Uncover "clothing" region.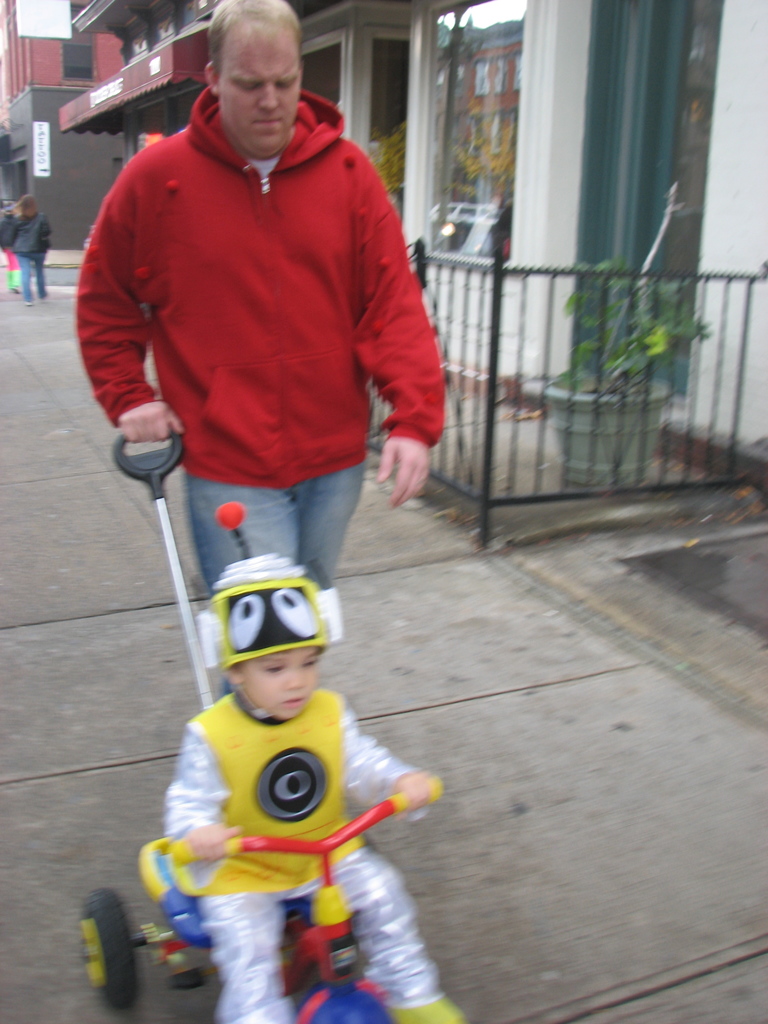
Uncovered: l=157, t=691, r=455, b=1023.
